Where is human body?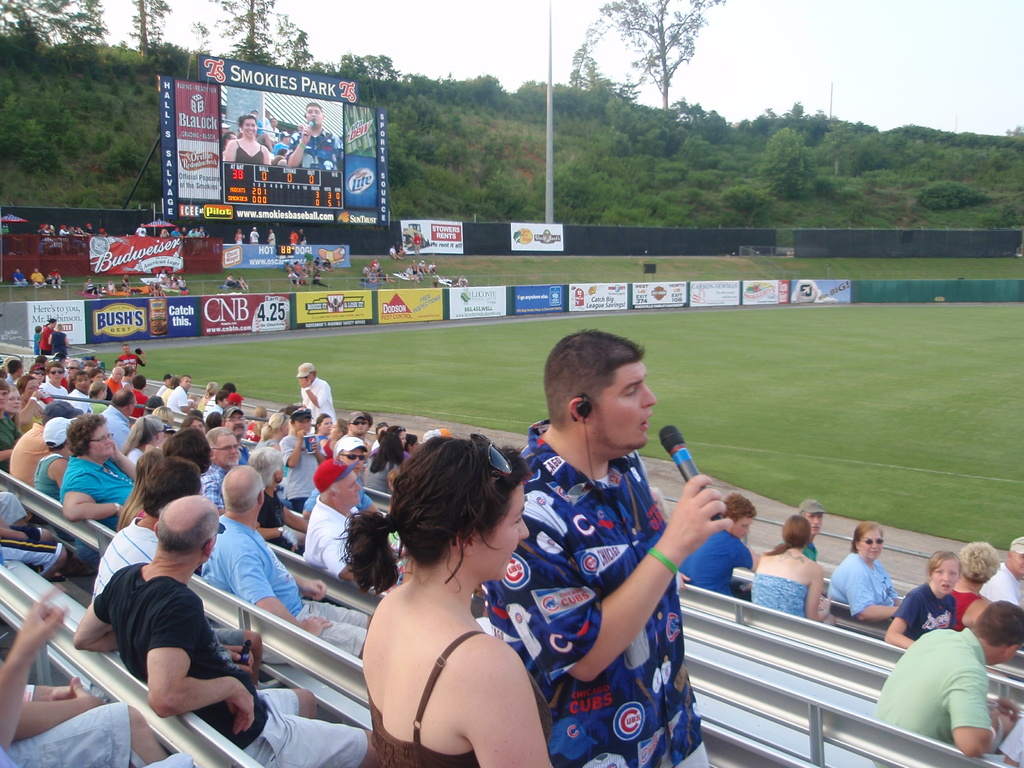
locate(0, 397, 84, 484).
